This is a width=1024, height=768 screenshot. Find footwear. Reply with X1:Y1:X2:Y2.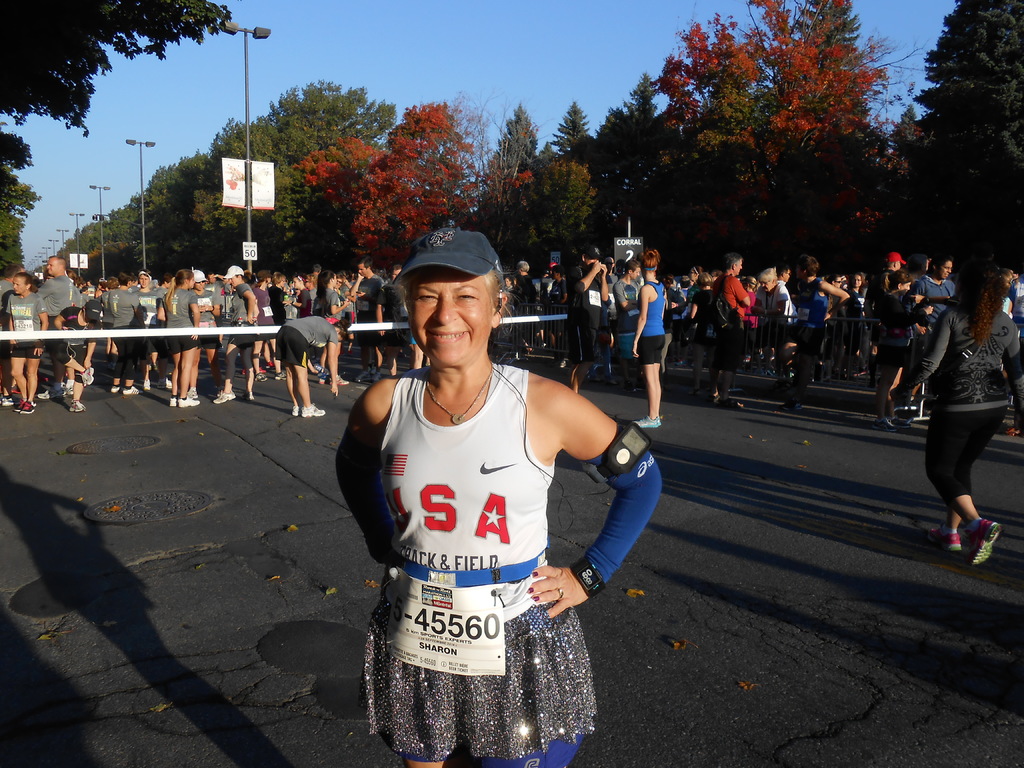
157:376:172:388.
